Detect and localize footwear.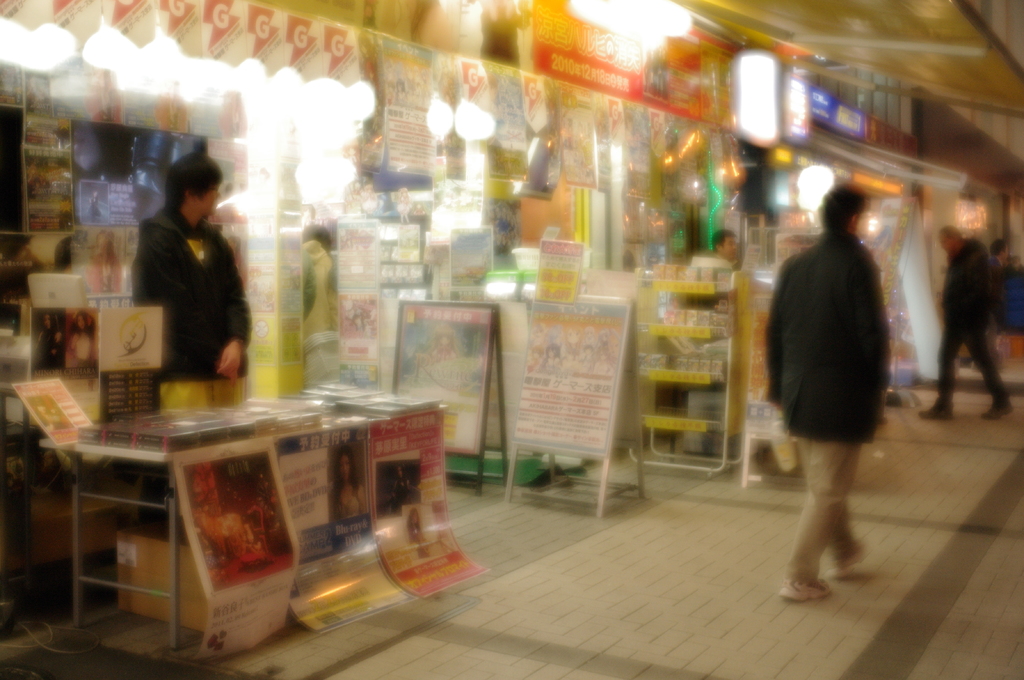
Localized at locate(975, 392, 1014, 422).
